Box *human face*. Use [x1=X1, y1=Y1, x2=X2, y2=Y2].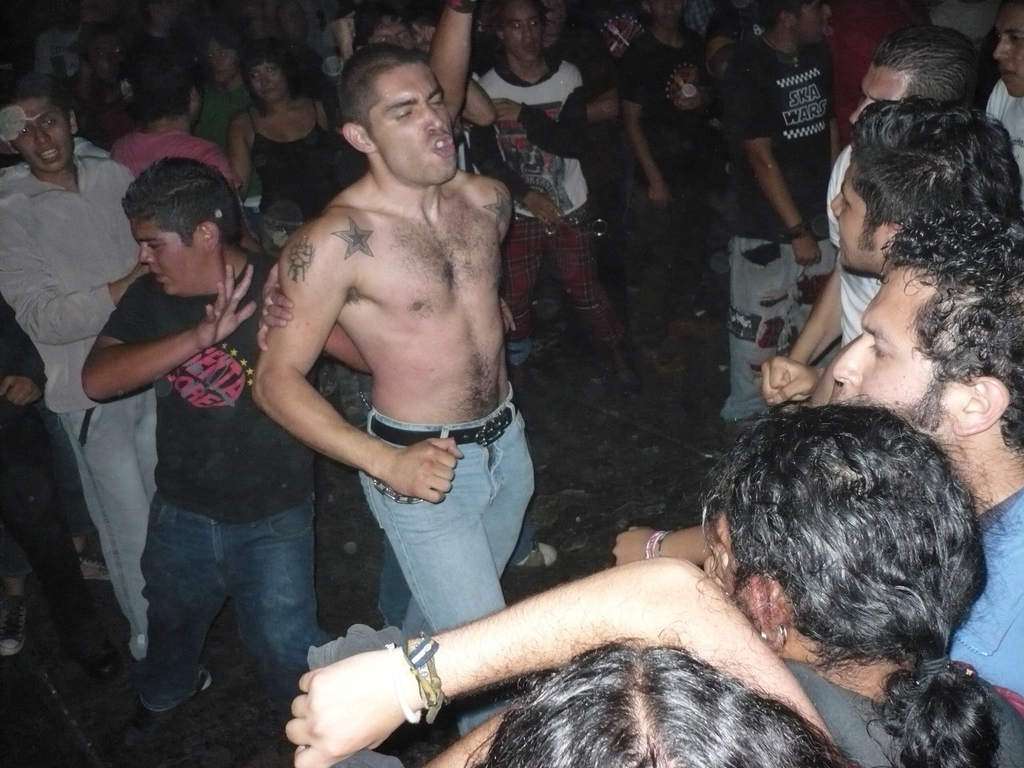
[x1=507, y1=6, x2=542, y2=64].
